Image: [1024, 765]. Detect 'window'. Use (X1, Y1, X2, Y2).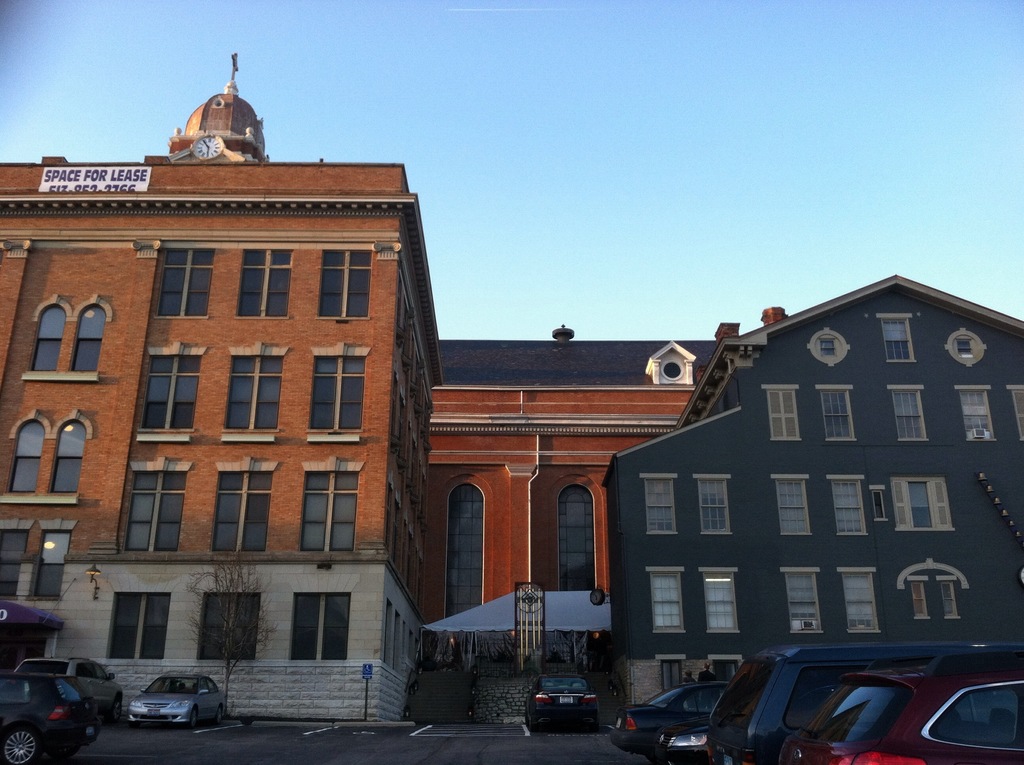
(232, 248, 295, 319).
